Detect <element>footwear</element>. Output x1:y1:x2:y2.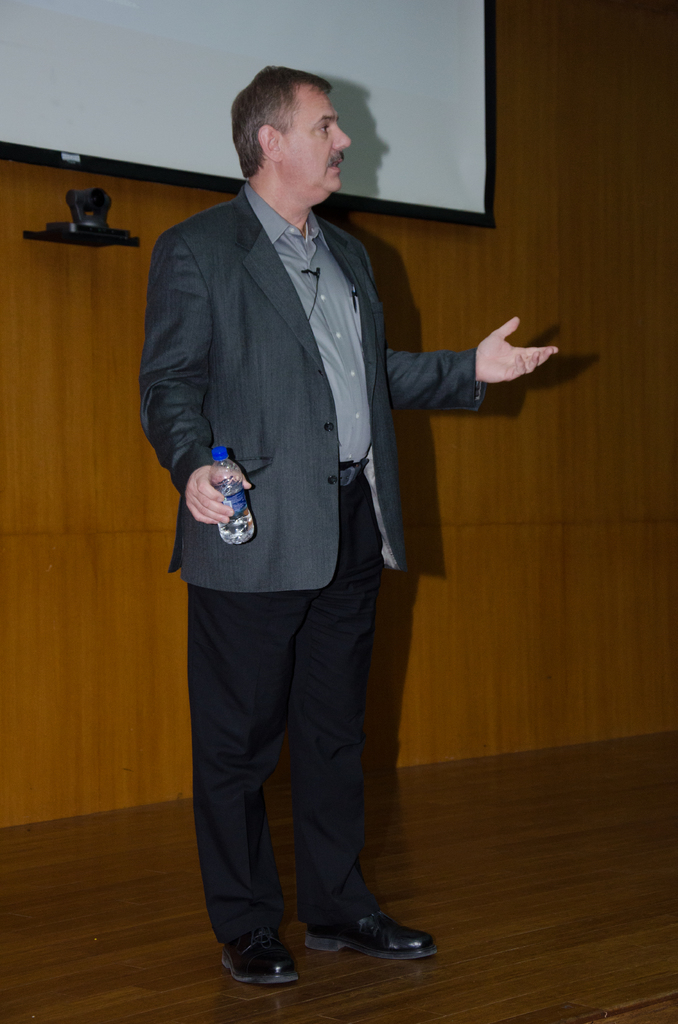
299:913:442:960.
